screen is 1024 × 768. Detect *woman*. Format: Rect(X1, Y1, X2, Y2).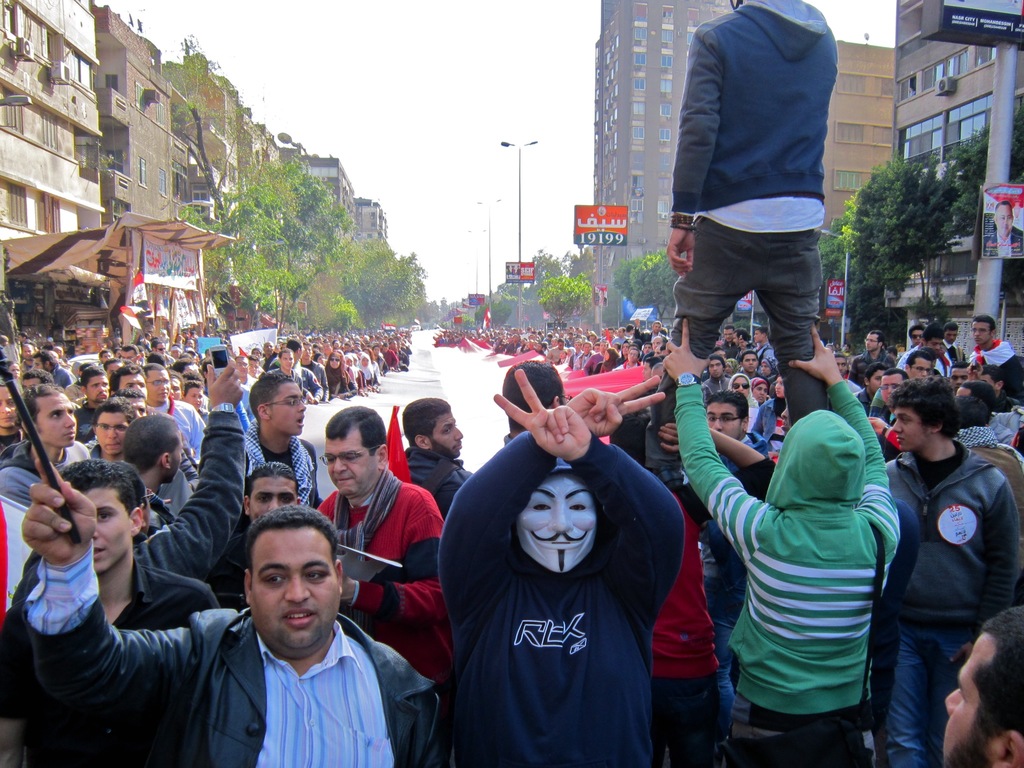
Rect(726, 371, 759, 412).
